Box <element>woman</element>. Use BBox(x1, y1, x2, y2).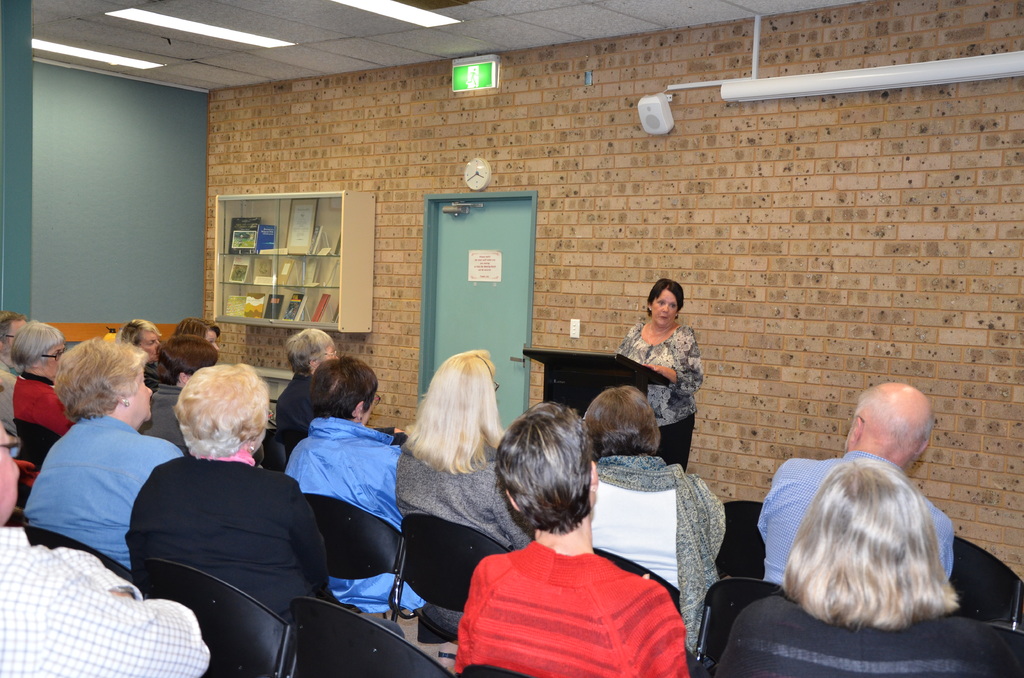
BBox(614, 283, 712, 483).
